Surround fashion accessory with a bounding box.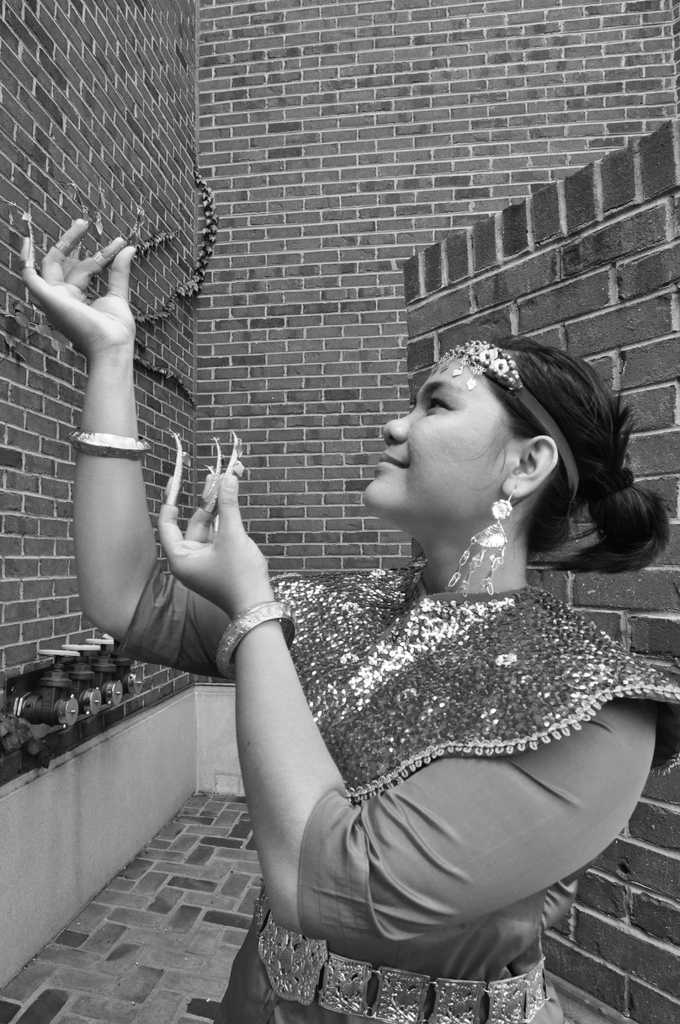
bbox=(588, 467, 634, 499).
